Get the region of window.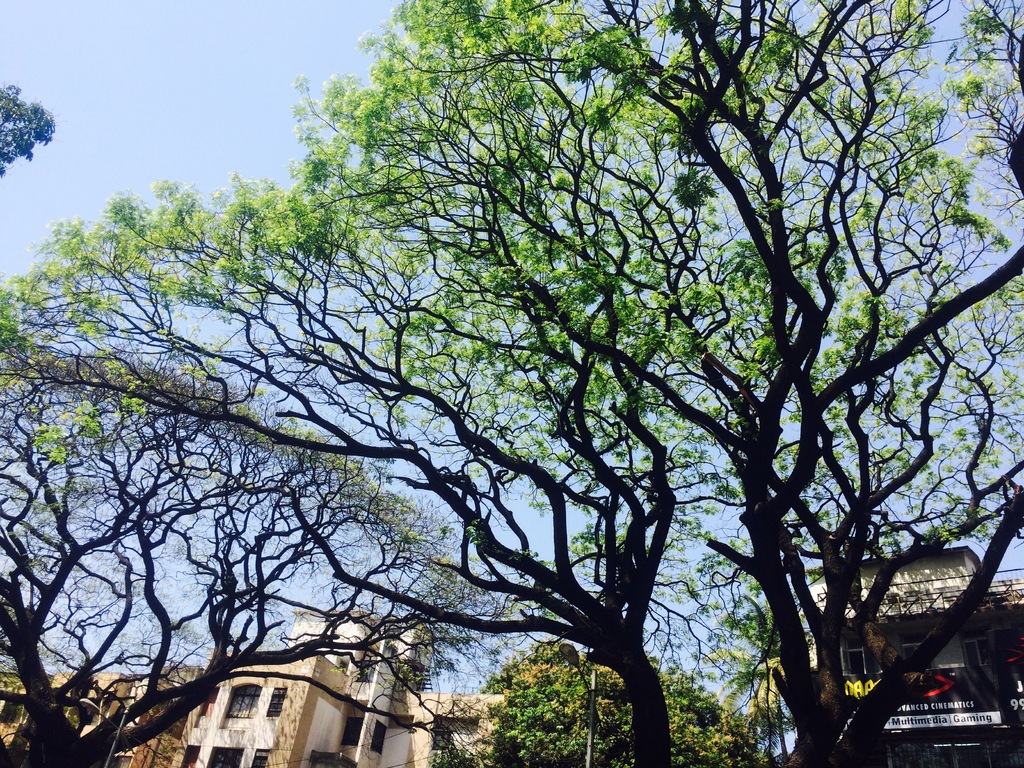
bbox=(204, 748, 243, 767).
